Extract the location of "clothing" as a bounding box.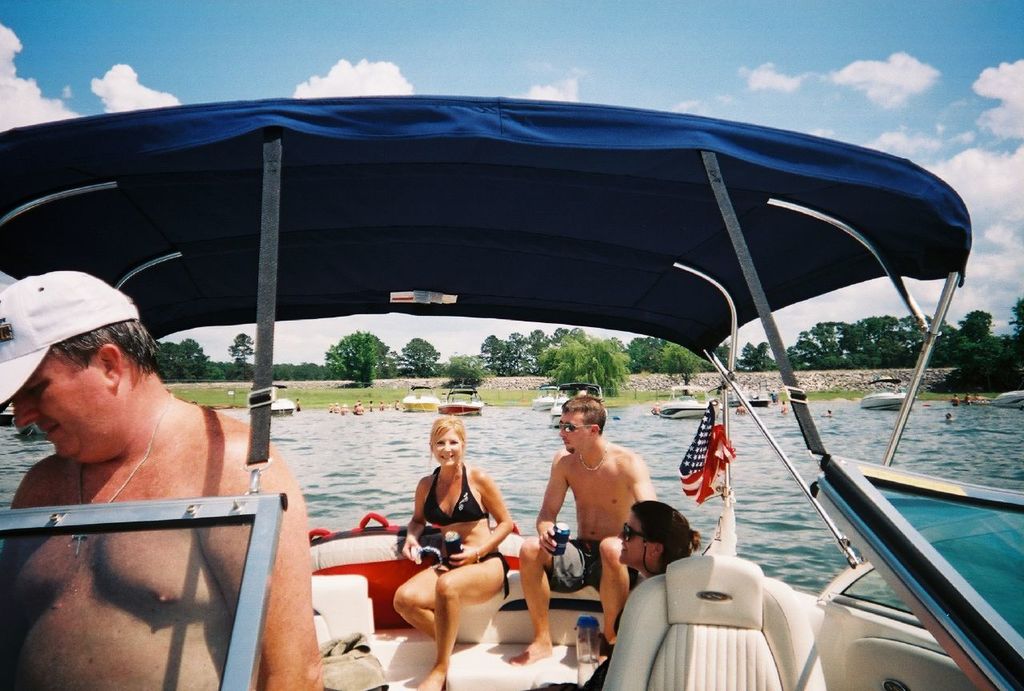
l=0, t=277, r=141, b=405.
